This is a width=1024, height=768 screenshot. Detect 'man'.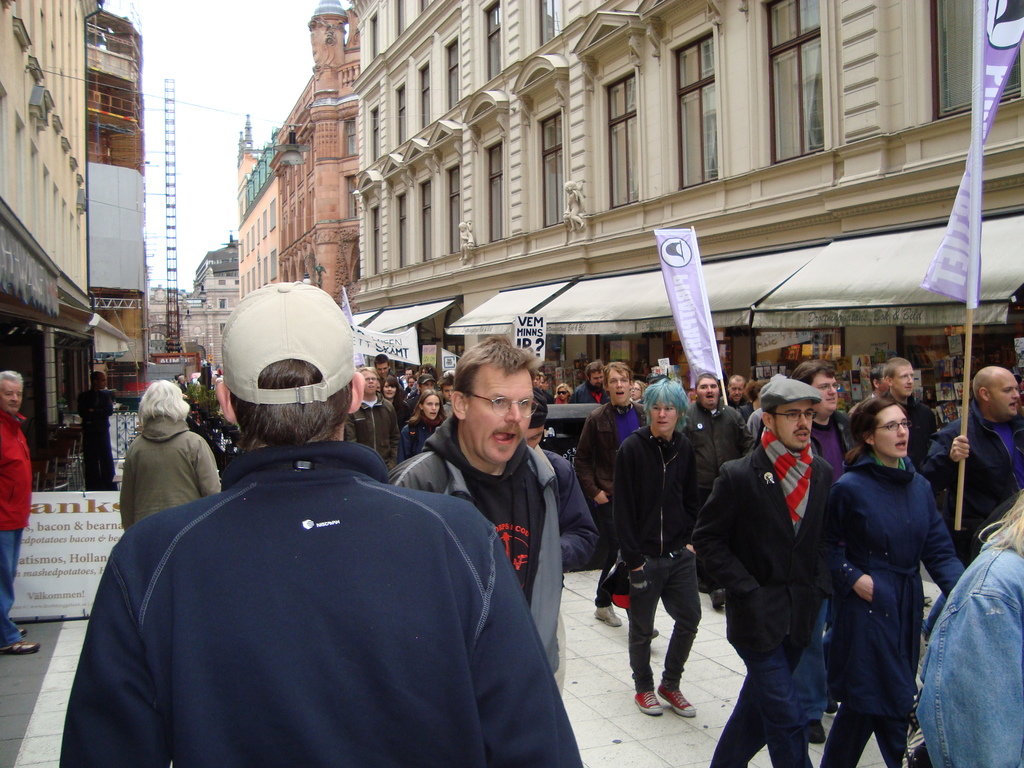
x1=388 y1=336 x2=563 y2=675.
